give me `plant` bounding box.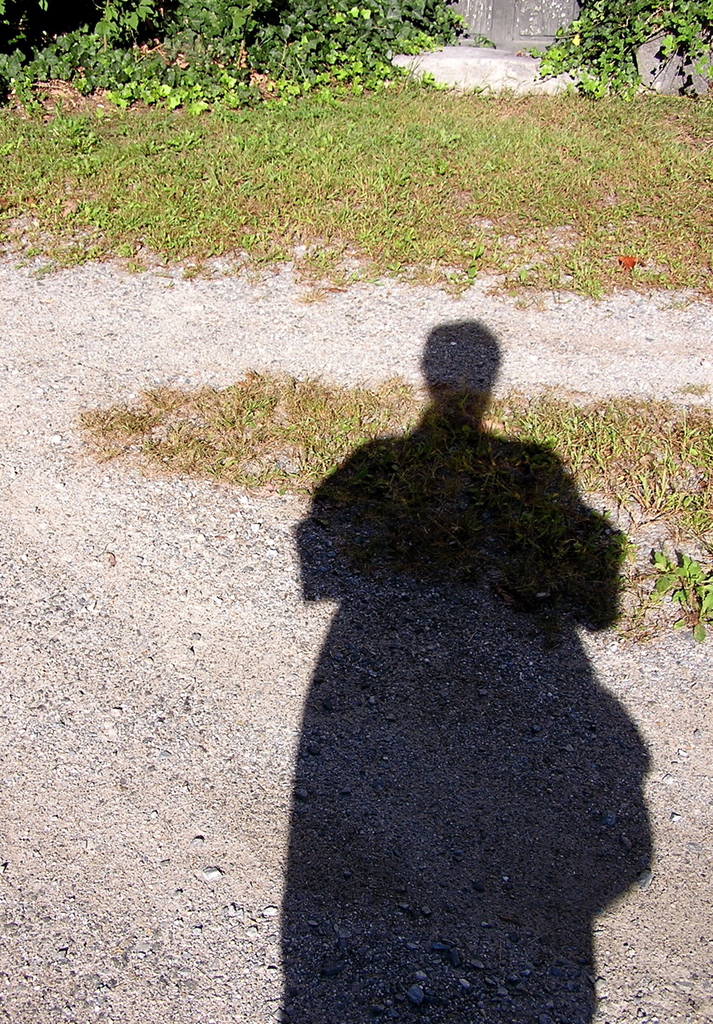
[left=548, top=10, right=669, bottom=84].
